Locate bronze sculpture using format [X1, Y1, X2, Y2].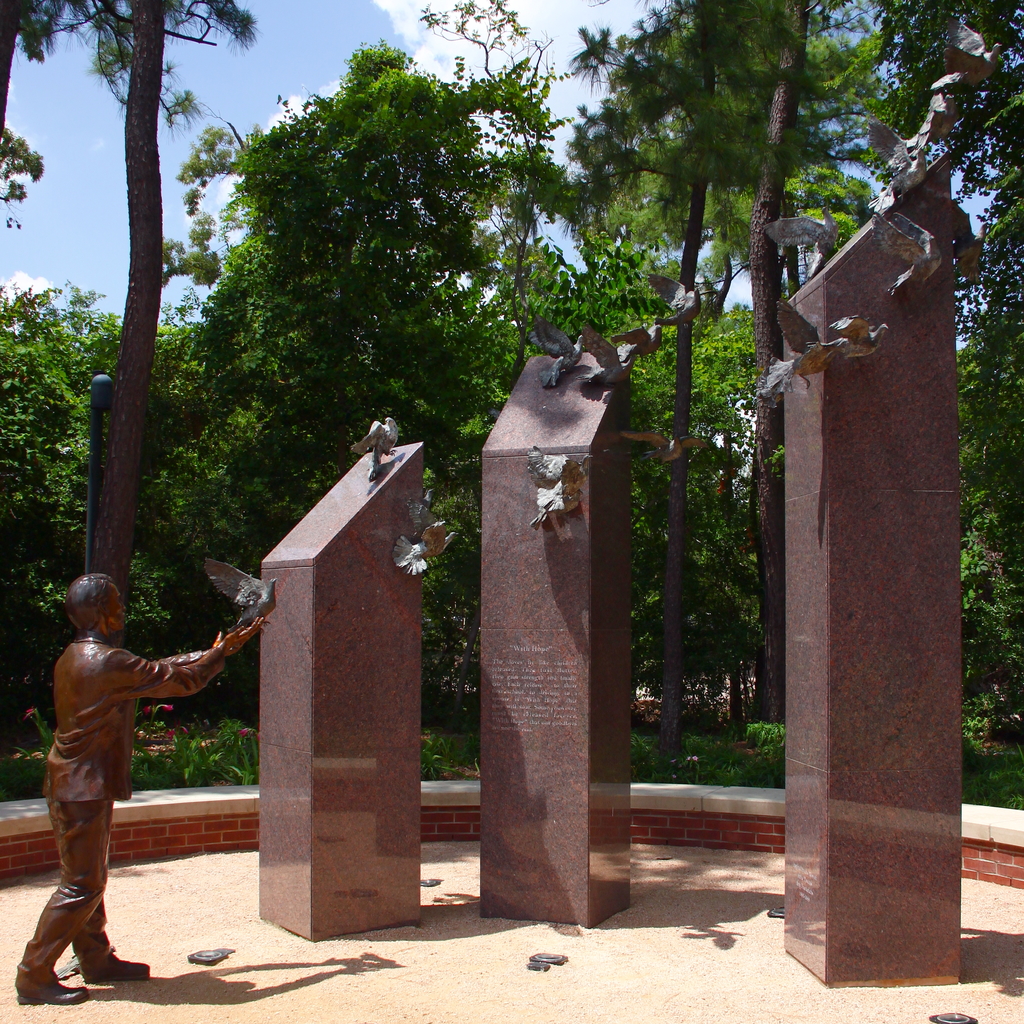
[929, 18, 1008, 93].
